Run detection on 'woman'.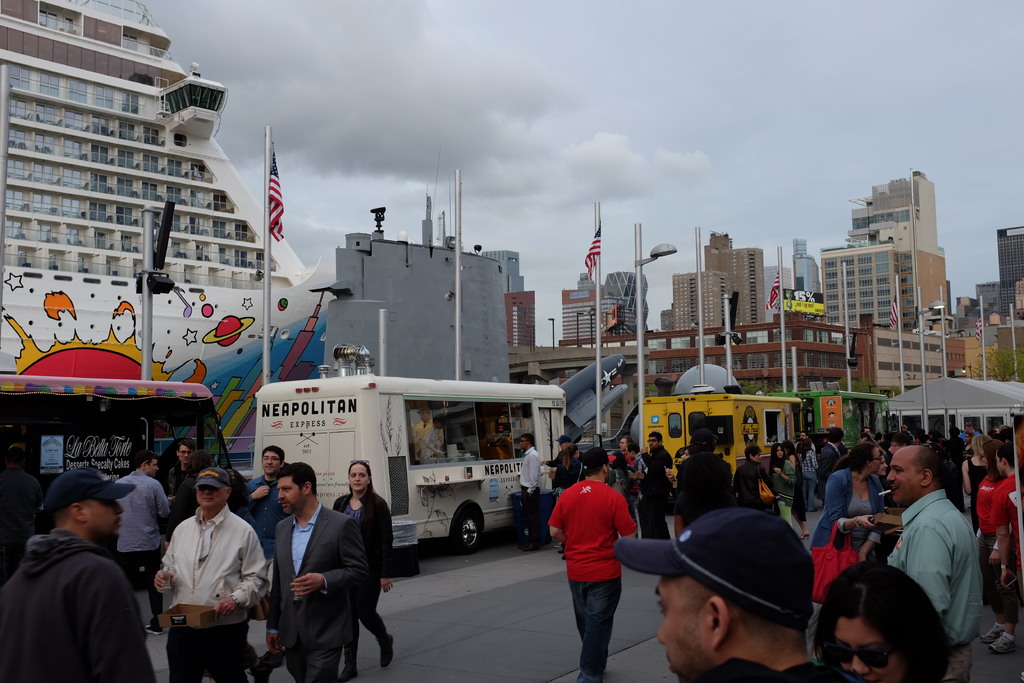
Result: BBox(798, 564, 977, 682).
